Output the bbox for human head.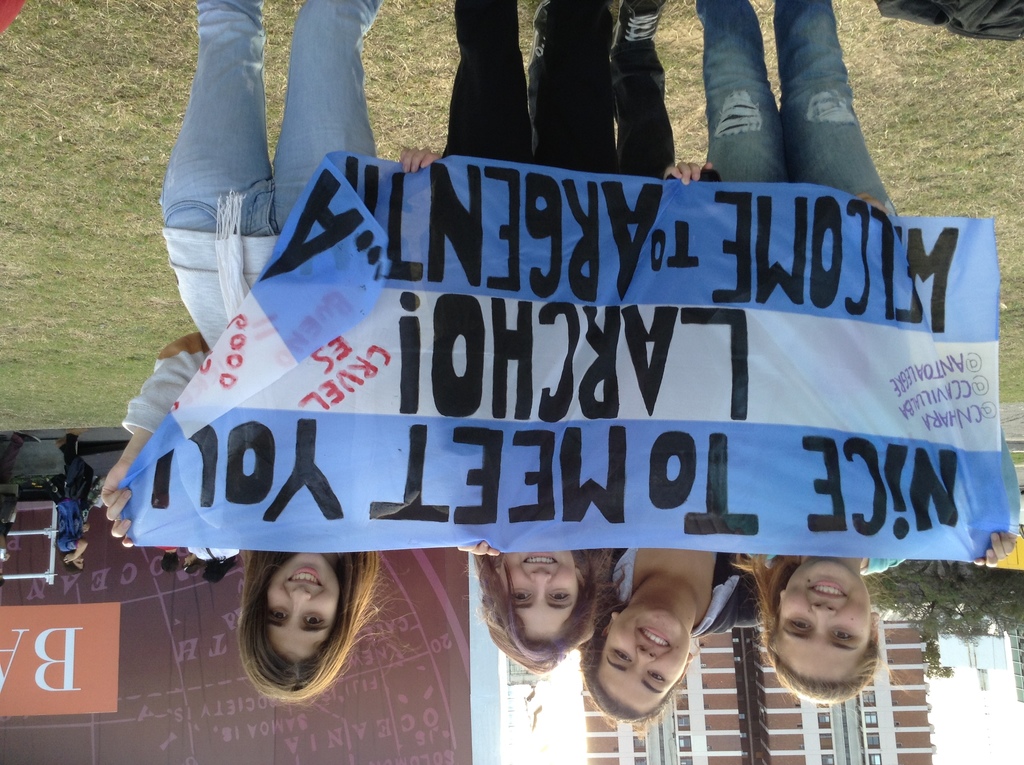
{"left": 67, "top": 551, "right": 84, "bottom": 574}.
